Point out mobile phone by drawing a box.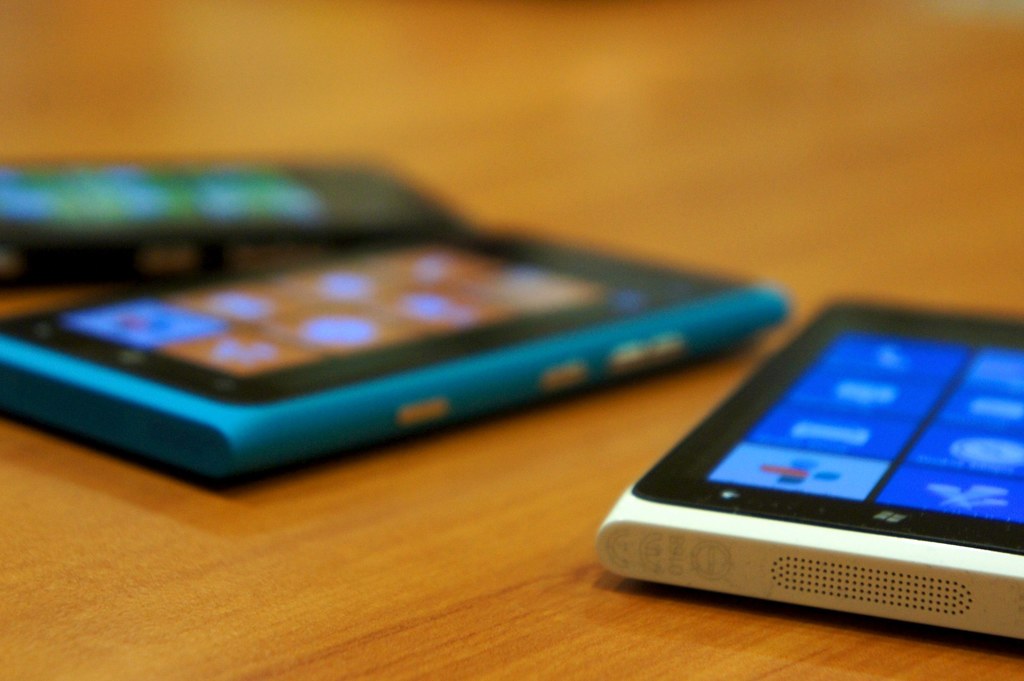
(0, 157, 470, 284).
